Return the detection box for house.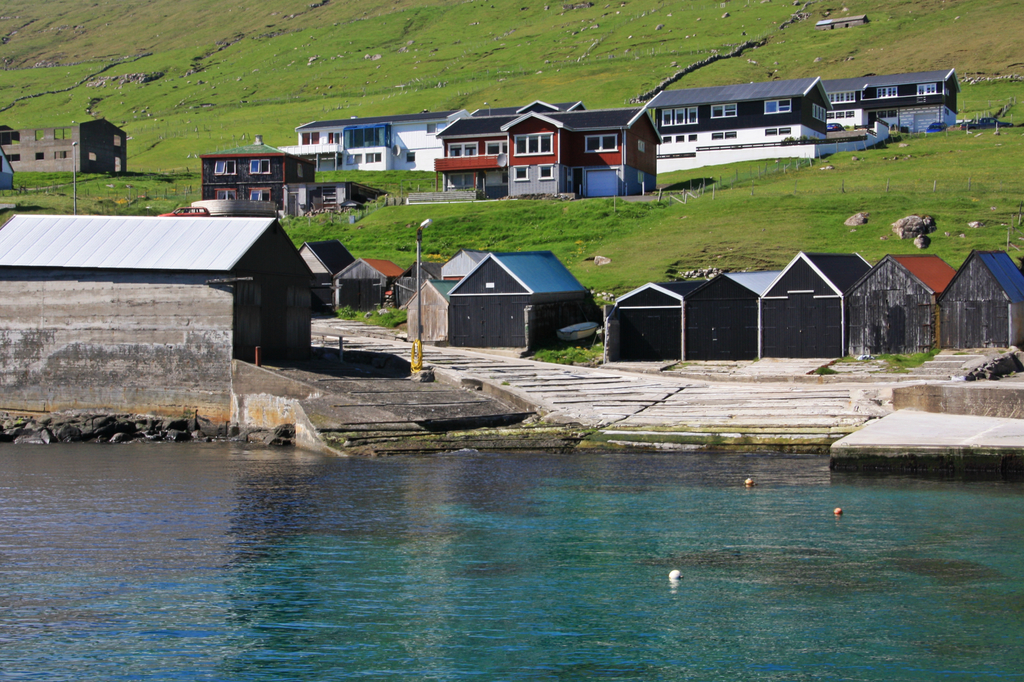
{"x1": 829, "y1": 72, "x2": 966, "y2": 131}.
